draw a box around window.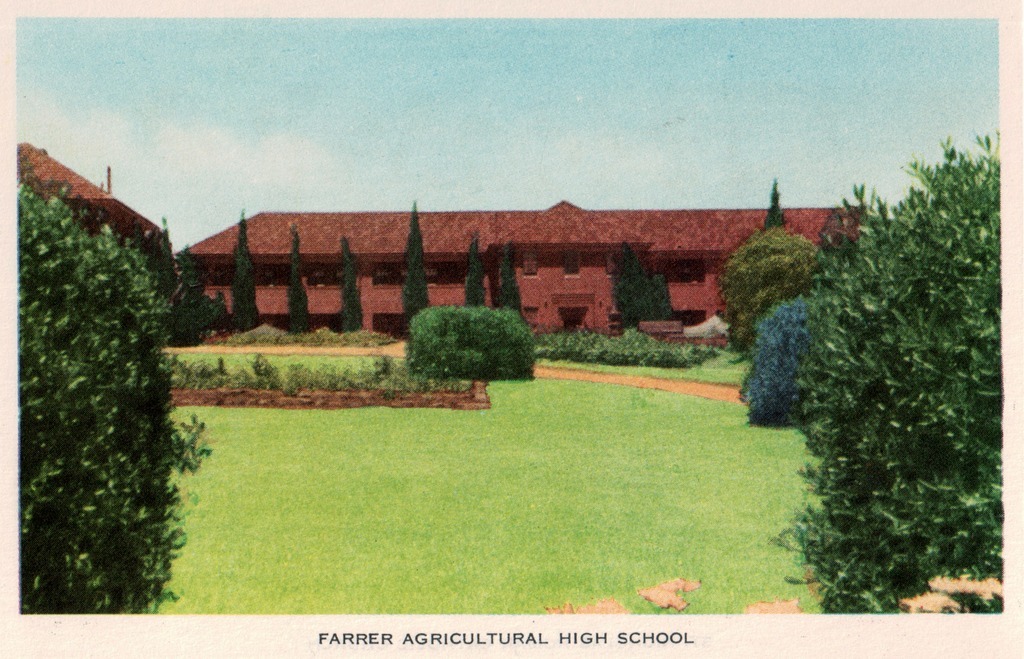
locate(672, 308, 710, 326).
